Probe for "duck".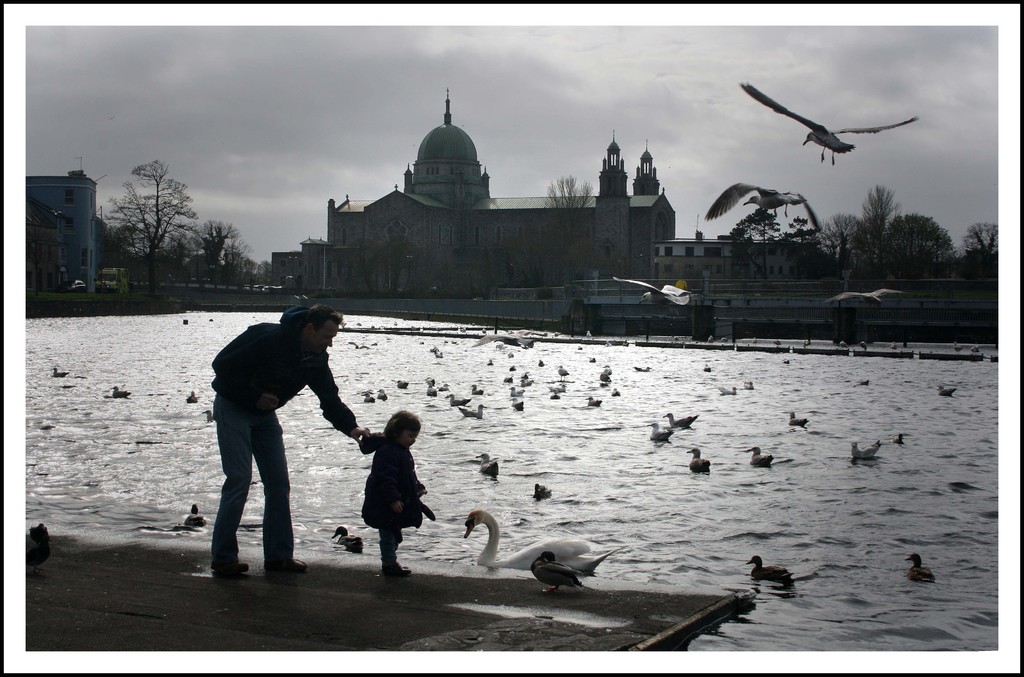
Probe result: 714, 383, 738, 402.
